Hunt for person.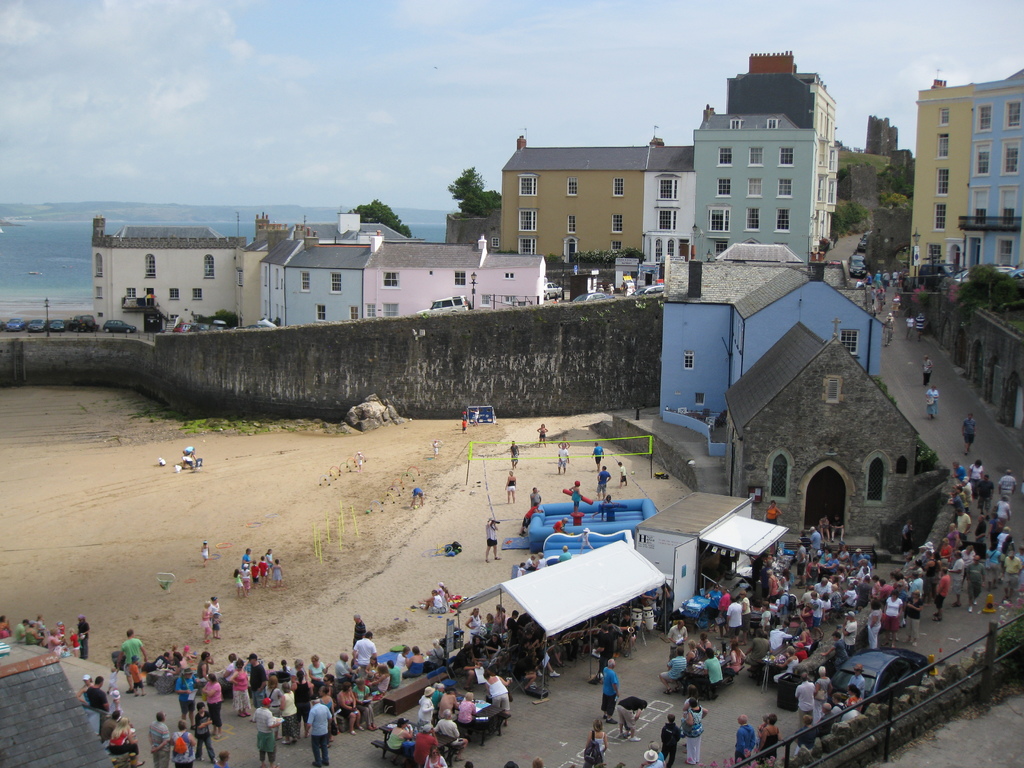
Hunted down at box=[303, 696, 335, 766].
